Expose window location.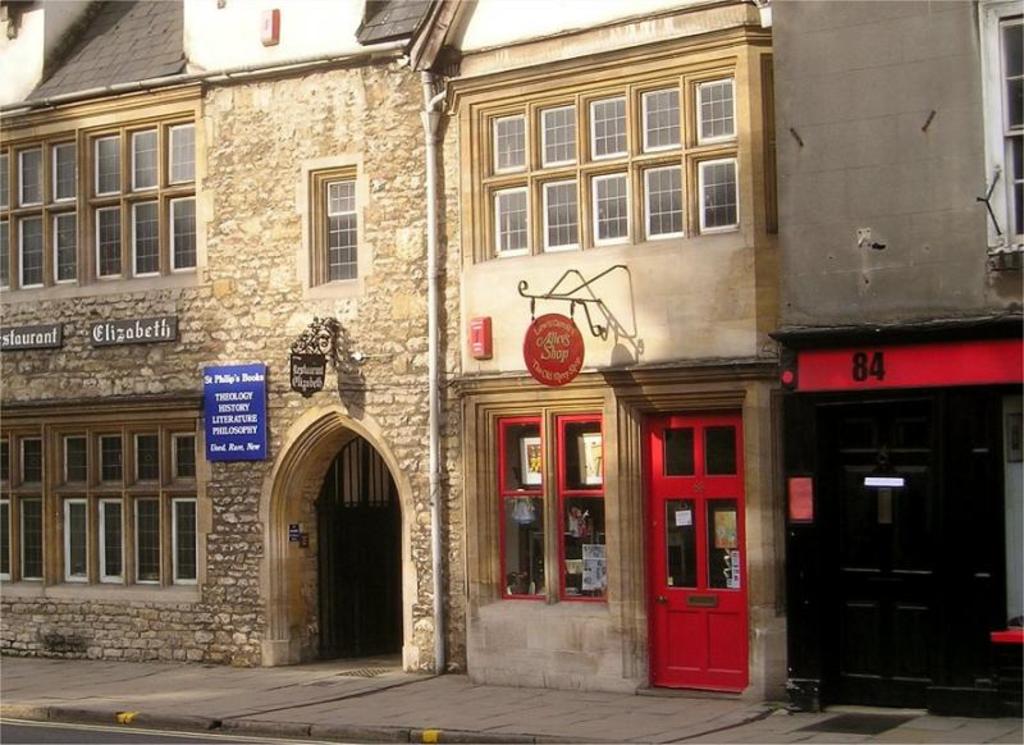
Exposed at select_region(316, 175, 362, 287).
